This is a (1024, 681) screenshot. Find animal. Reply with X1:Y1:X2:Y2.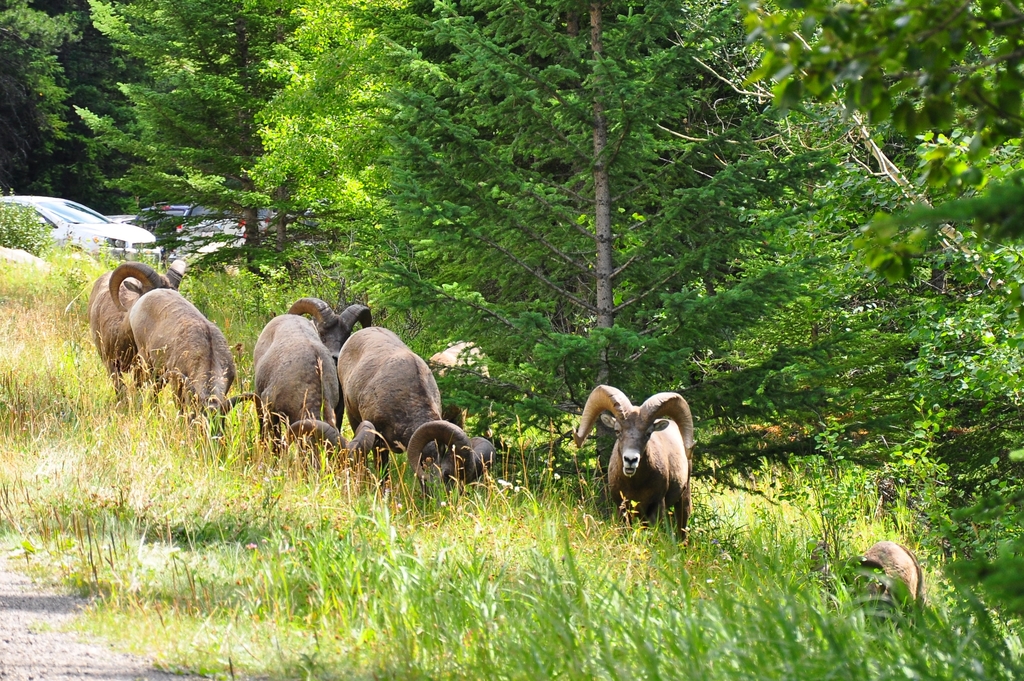
250:311:348:460.
